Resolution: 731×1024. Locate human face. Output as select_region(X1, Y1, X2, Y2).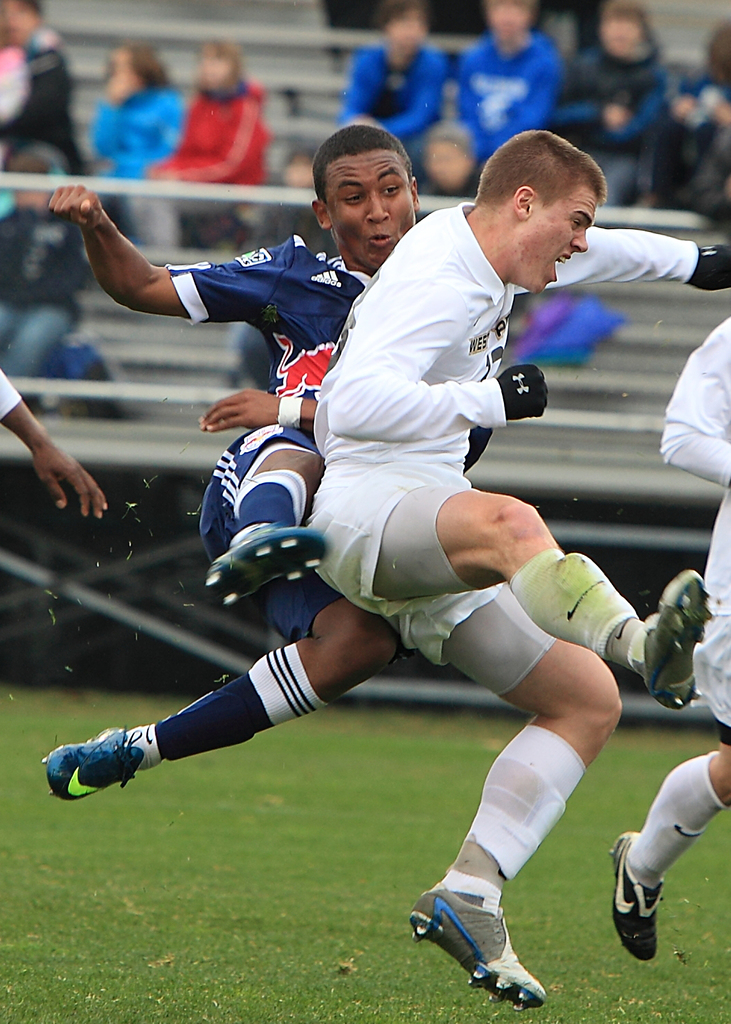
select_region(599, 8, 643, 55).
